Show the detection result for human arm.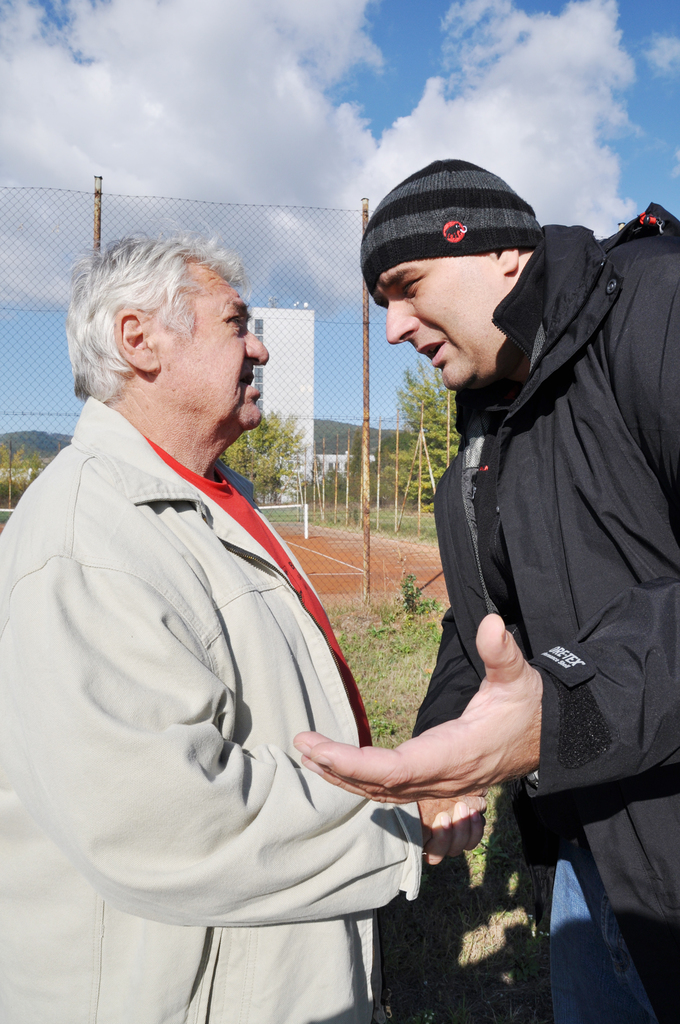
select_region(427, 599, 493, 872).
